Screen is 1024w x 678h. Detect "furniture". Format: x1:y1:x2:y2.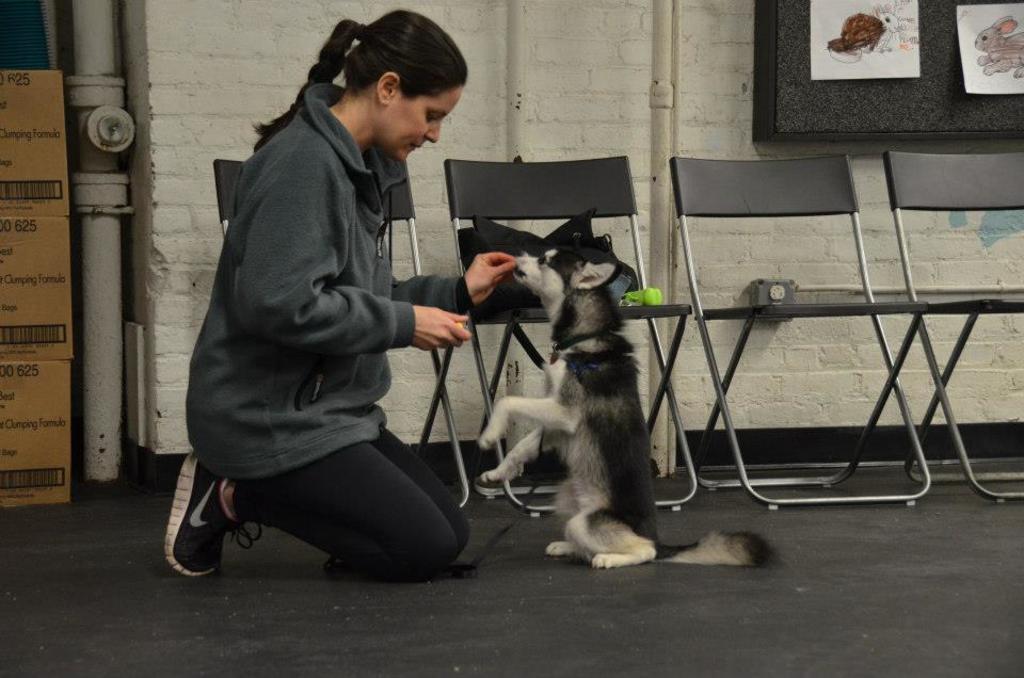
883:152:1023:504.
